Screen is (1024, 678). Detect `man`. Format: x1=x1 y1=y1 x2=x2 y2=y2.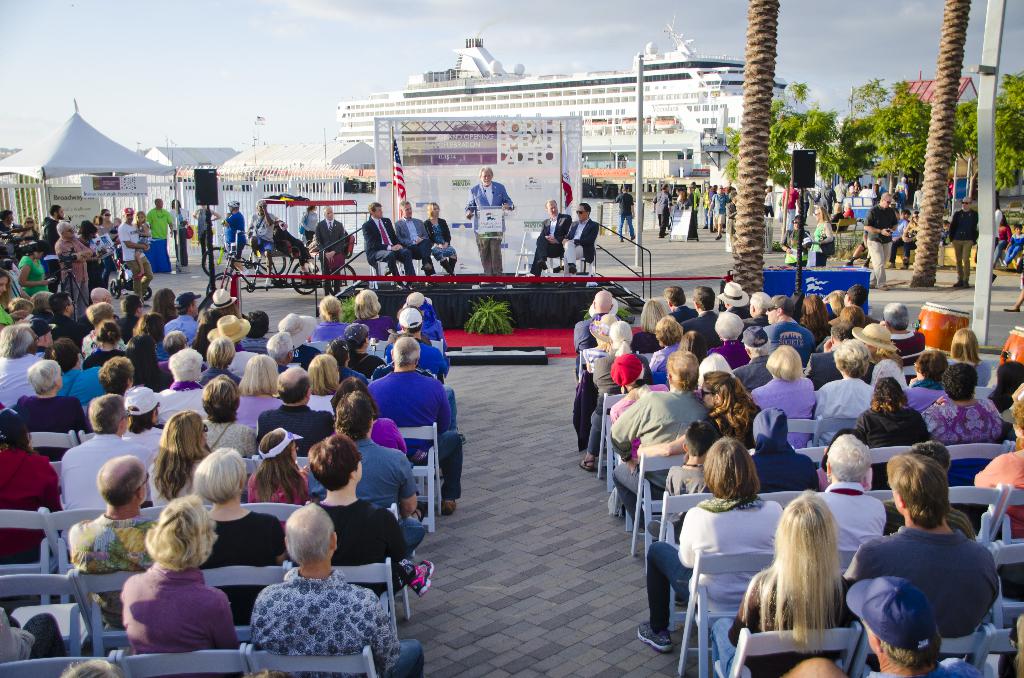
x1=147 y1=198 x2=173 y2=248.
